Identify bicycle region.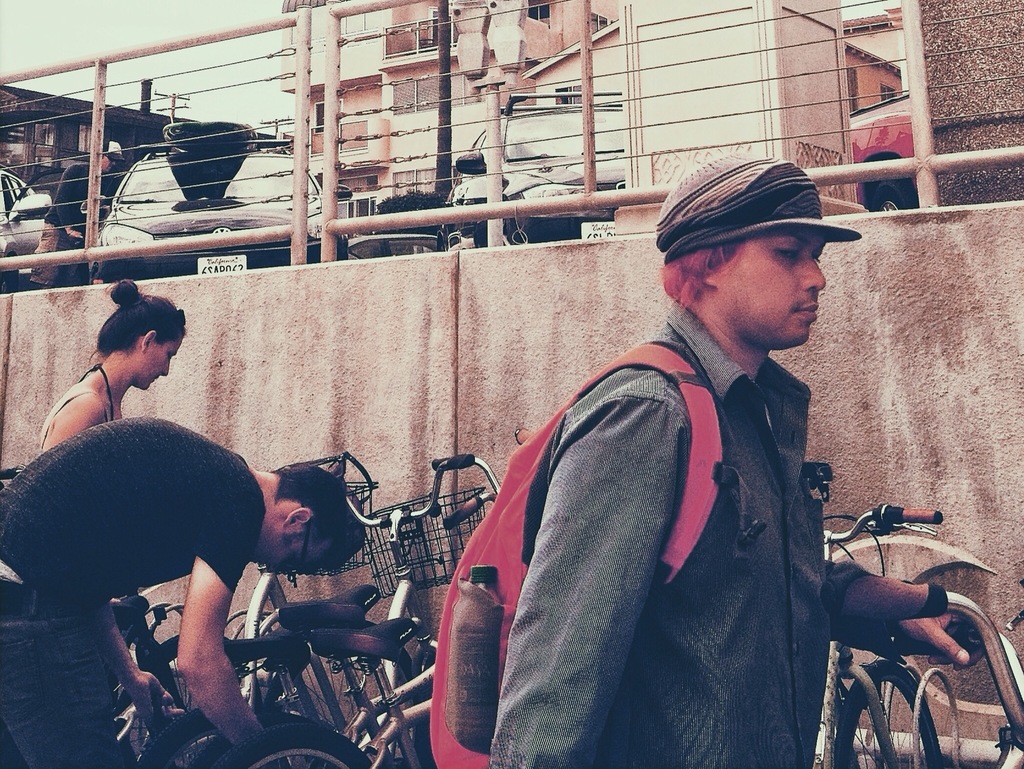
Region: bbox=[69, 443, 390, 736].
